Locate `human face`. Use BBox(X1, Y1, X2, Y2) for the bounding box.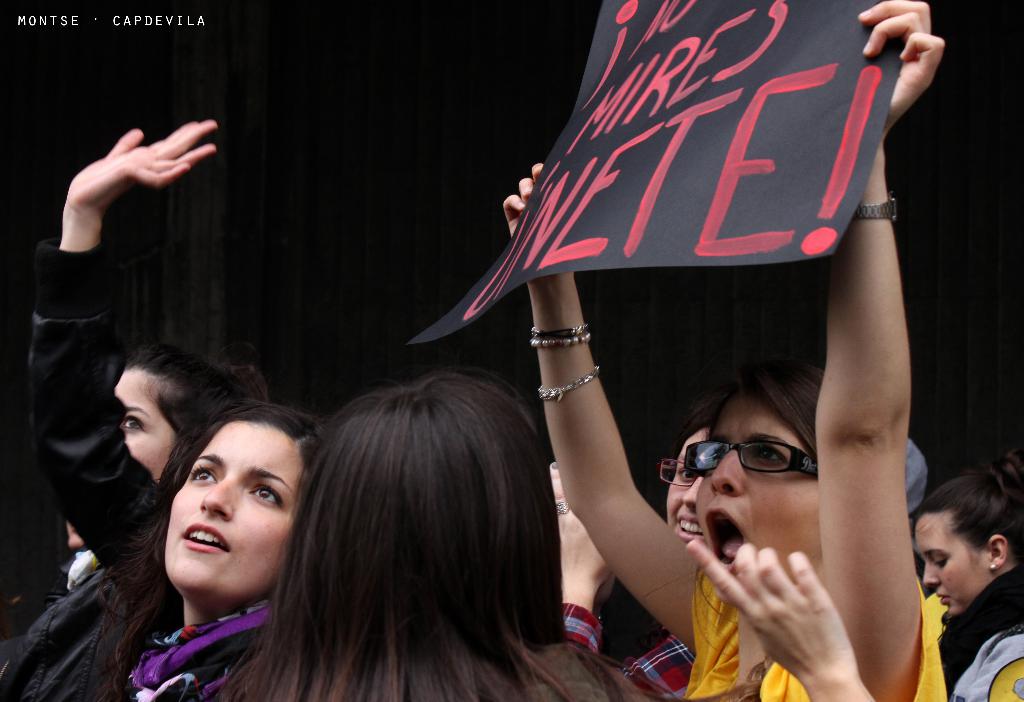
BBox(917, 502, 989, 615).
